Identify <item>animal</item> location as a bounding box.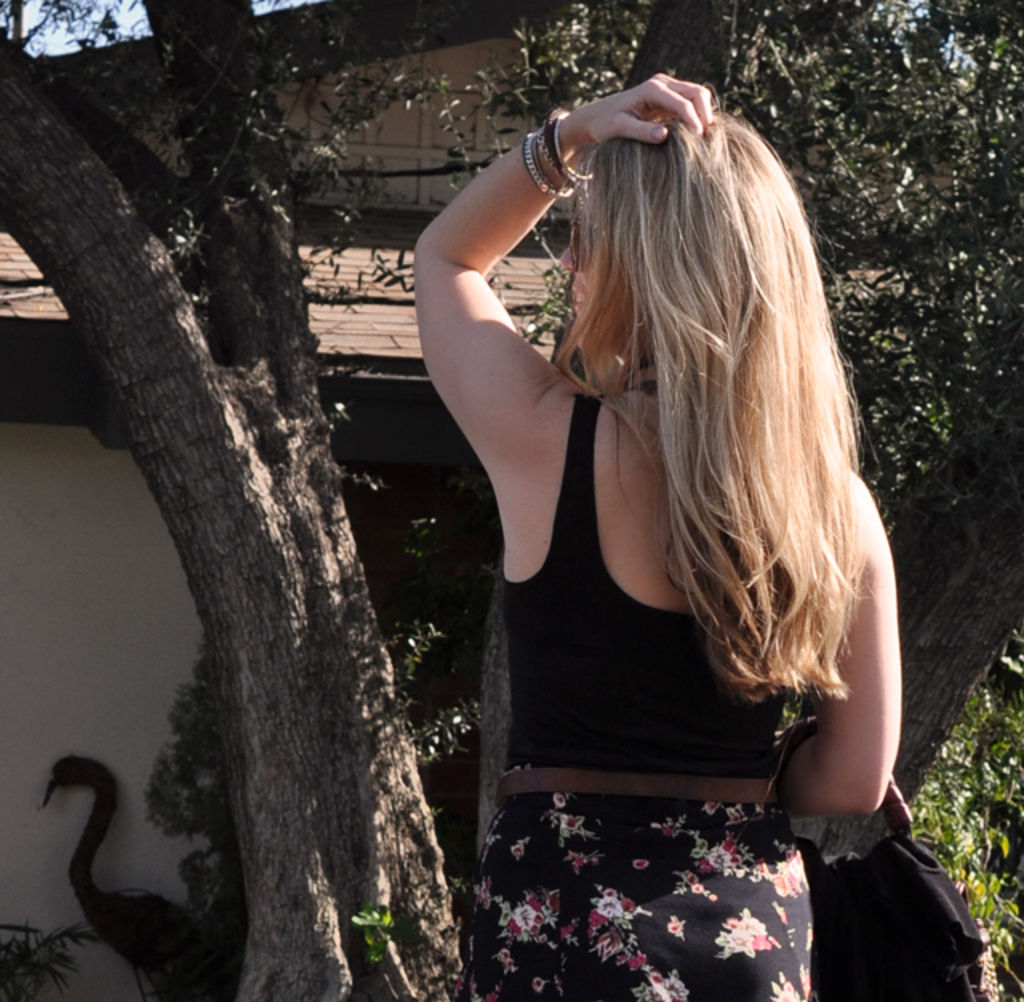
37, 754, 208, 1000.
